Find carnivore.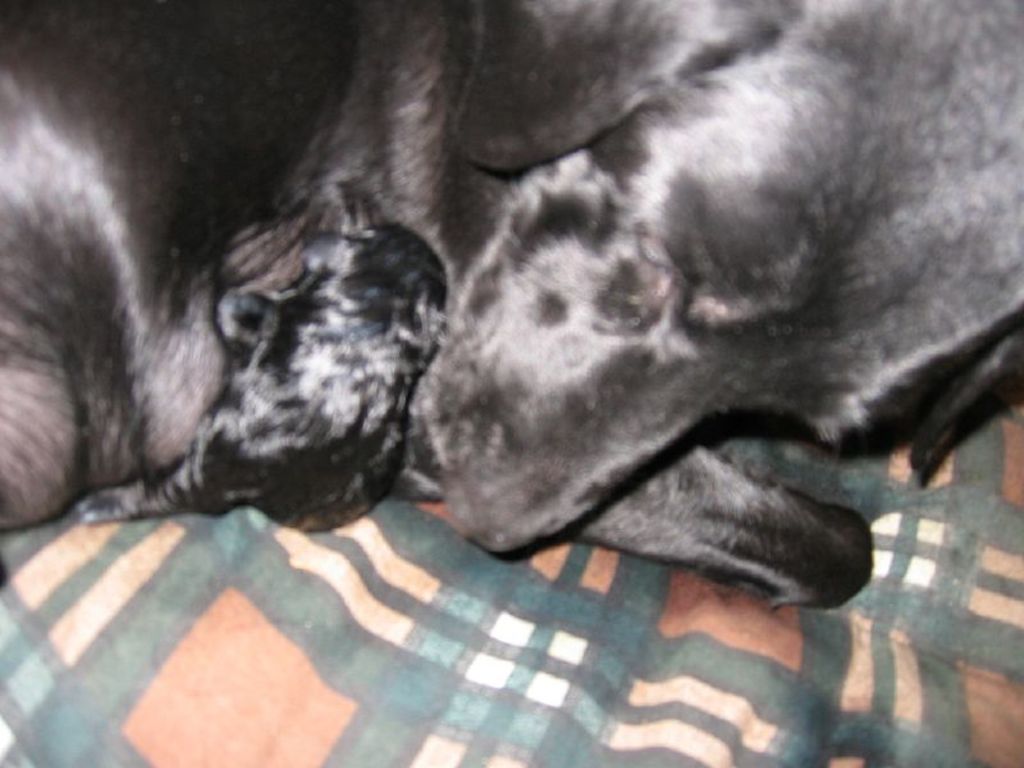
BBox(278, 0, 1023, 554).
